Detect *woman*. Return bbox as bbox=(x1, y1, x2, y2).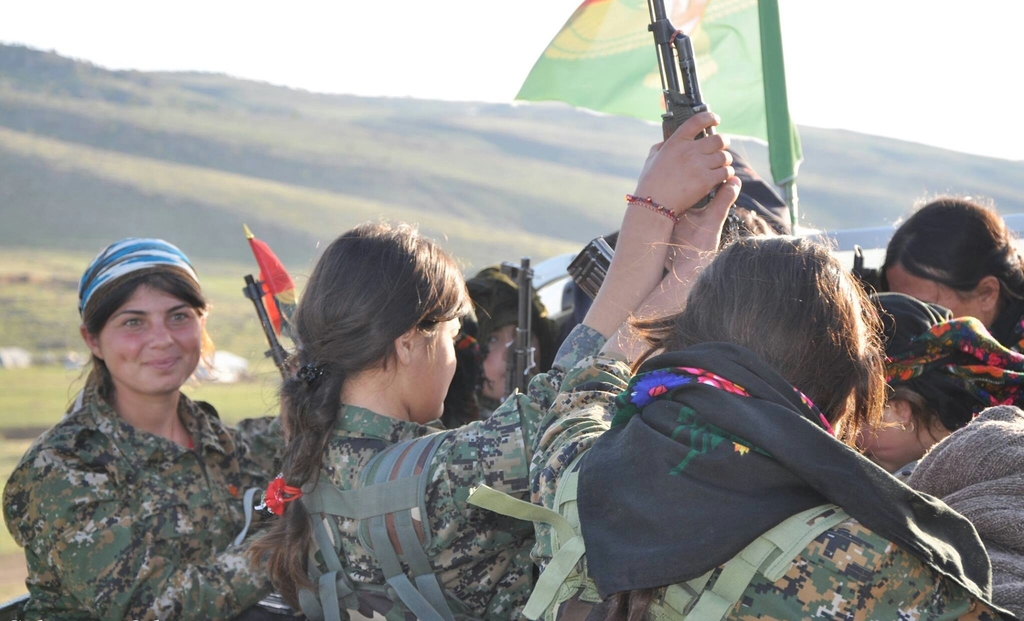
bbox=(476, 241, 1018, 620).
